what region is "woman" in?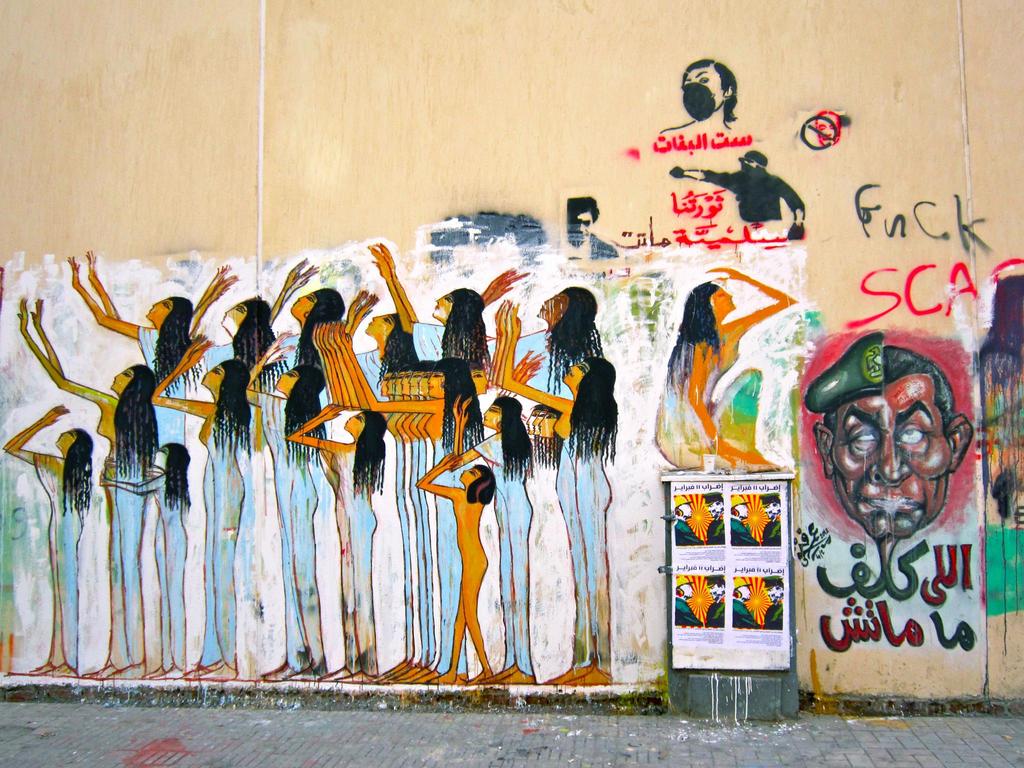
select_region(2, 399, 99, 675).
